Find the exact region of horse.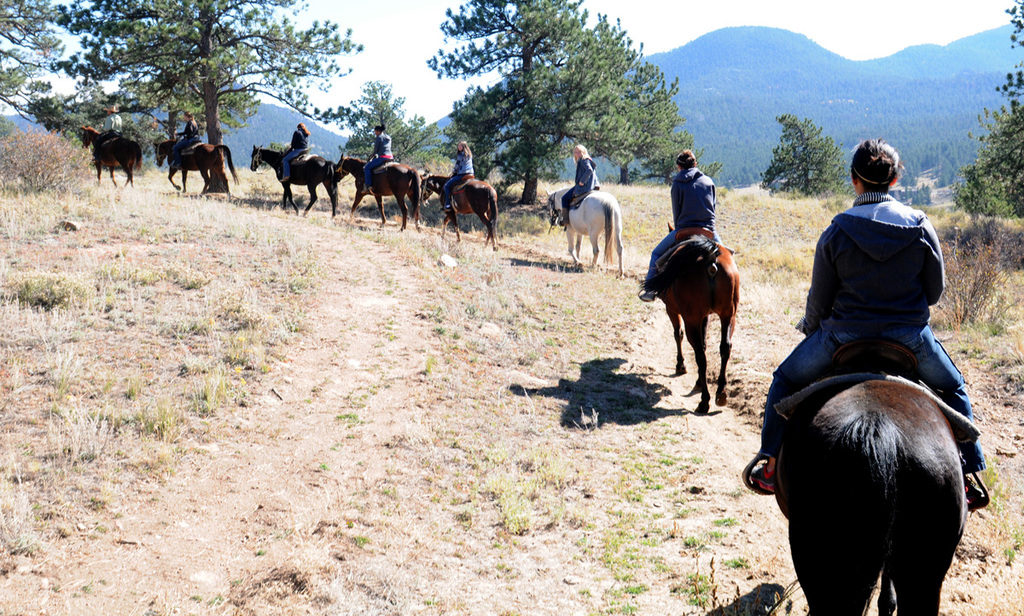
Exact region: detection(419, 170, 498, 247).
